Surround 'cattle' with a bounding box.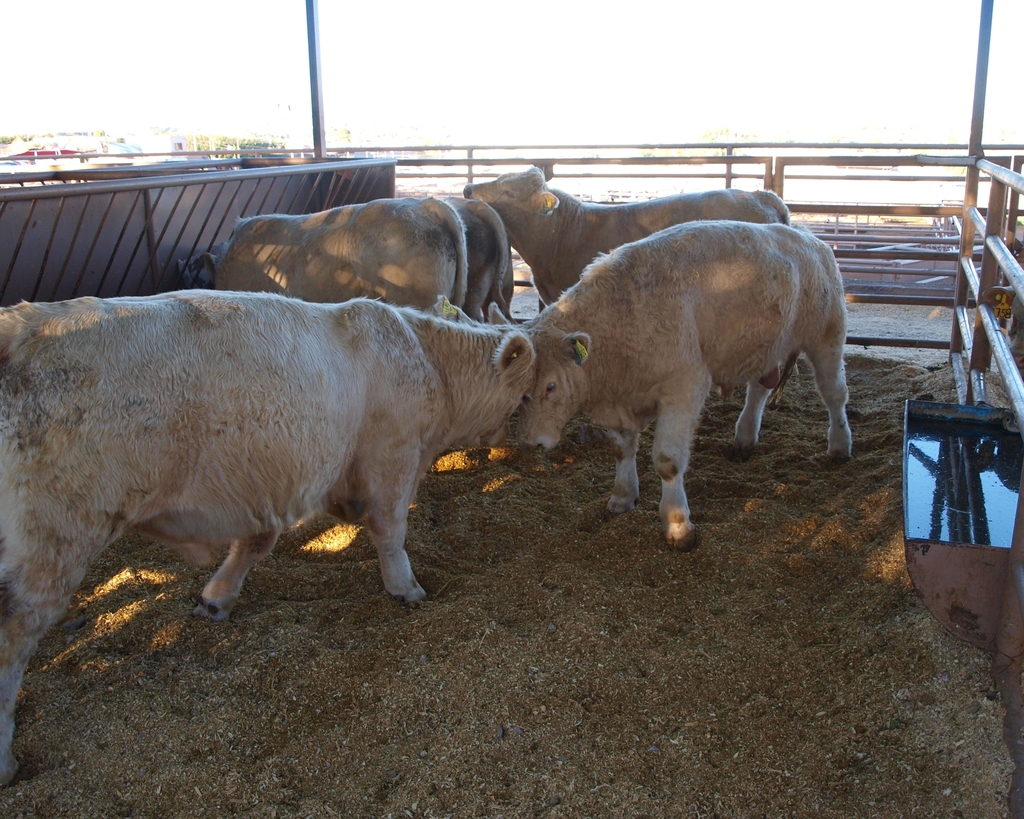
<box>437,195,511,330</box>.
